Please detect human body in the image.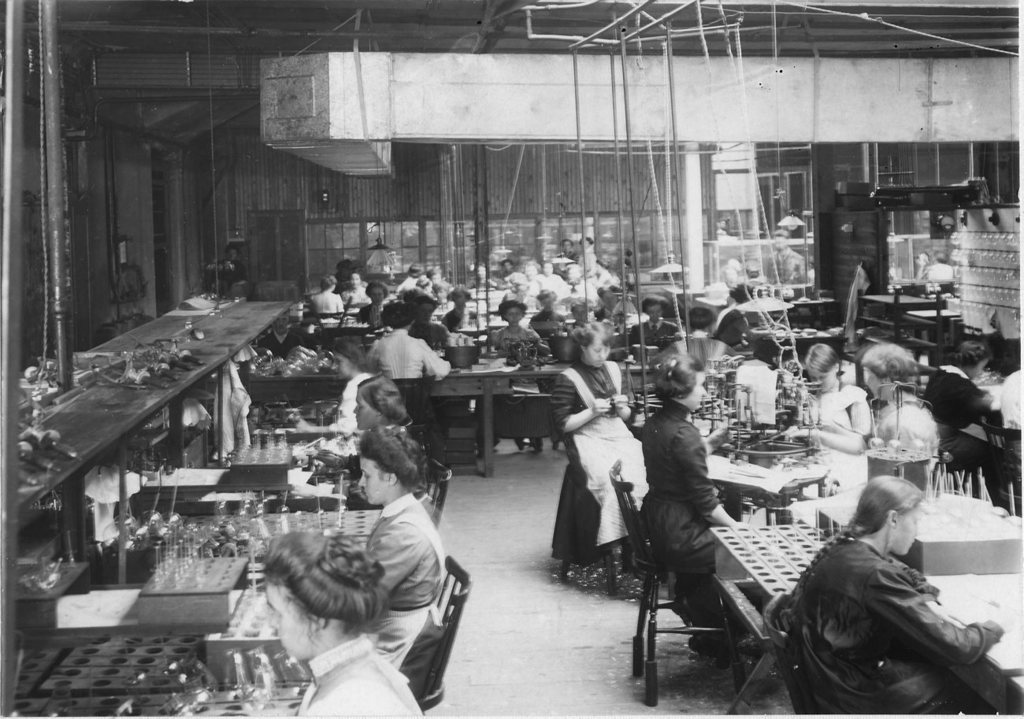
547 258 571 298.
